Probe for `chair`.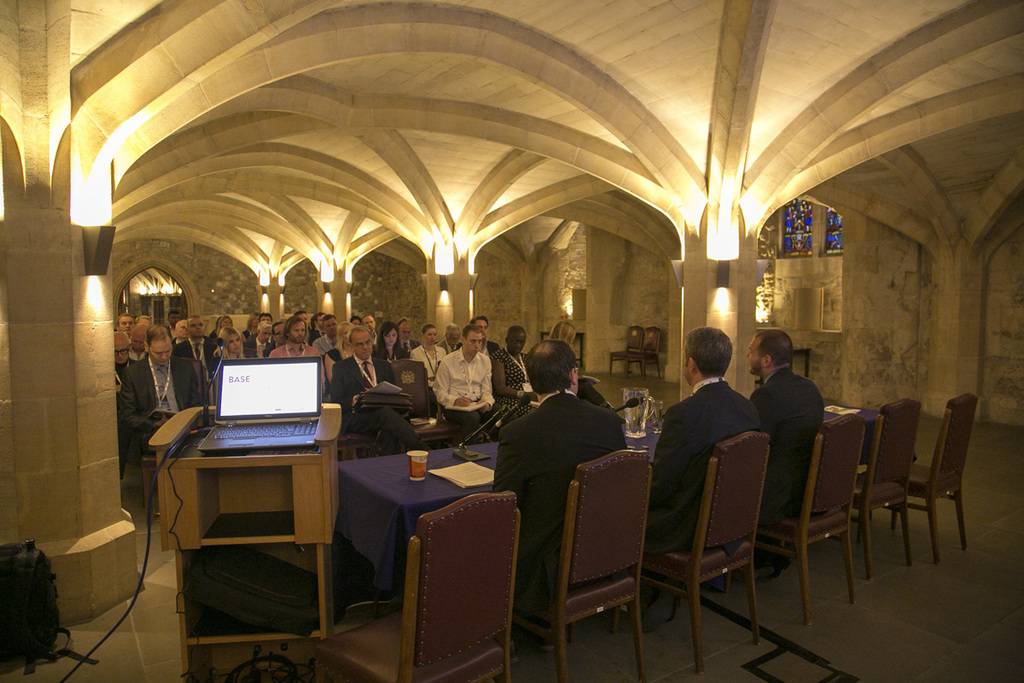
Probe result: 178:355:207:408.
